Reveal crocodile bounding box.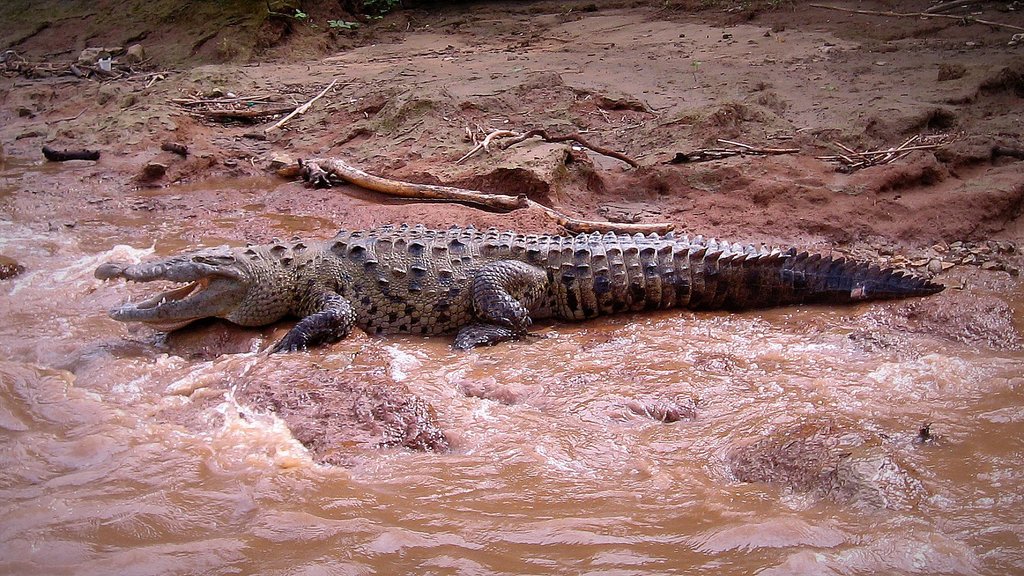
Revealed: bbox=[90, 226, 945, 353].
